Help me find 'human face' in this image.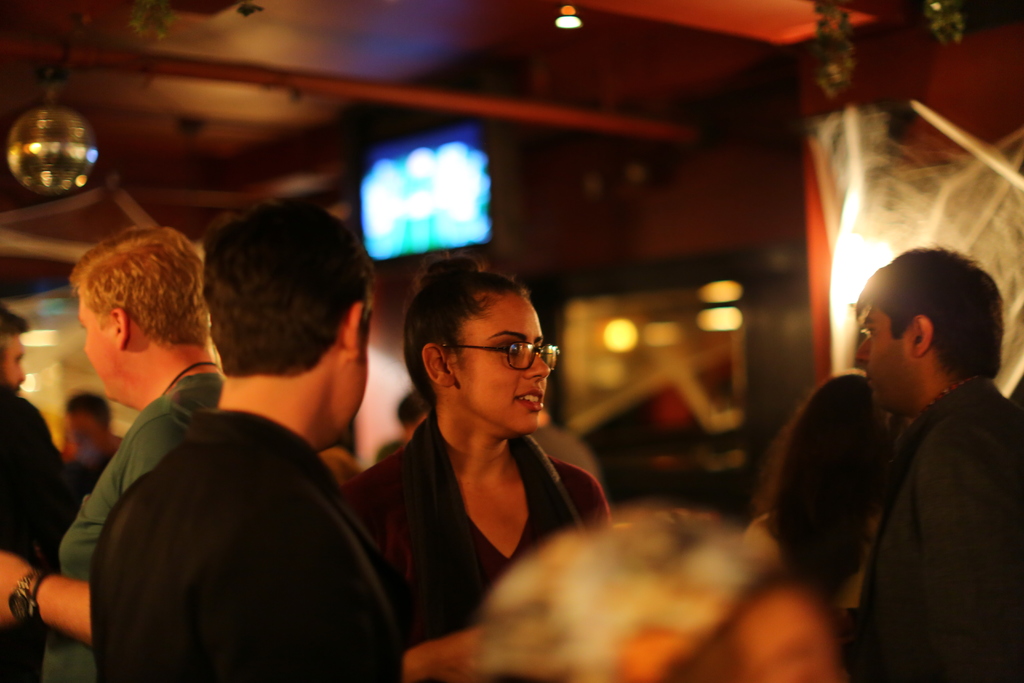
Found it: detection(4, 339, 23, 393).
